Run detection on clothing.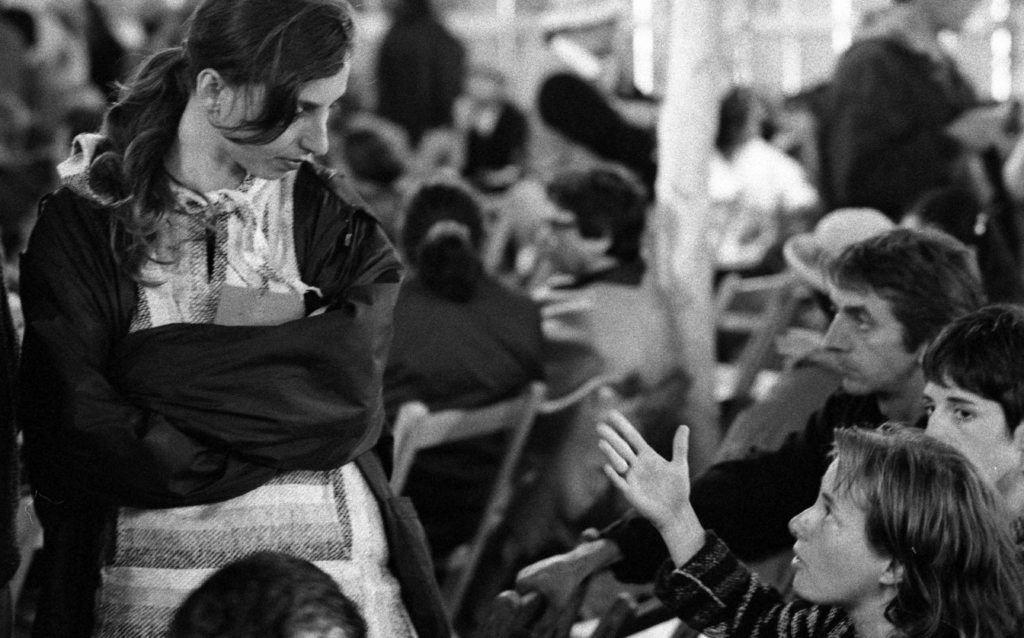
Result: {"left": 533, "top": 267, "right": 685, "bottom": 509}.
